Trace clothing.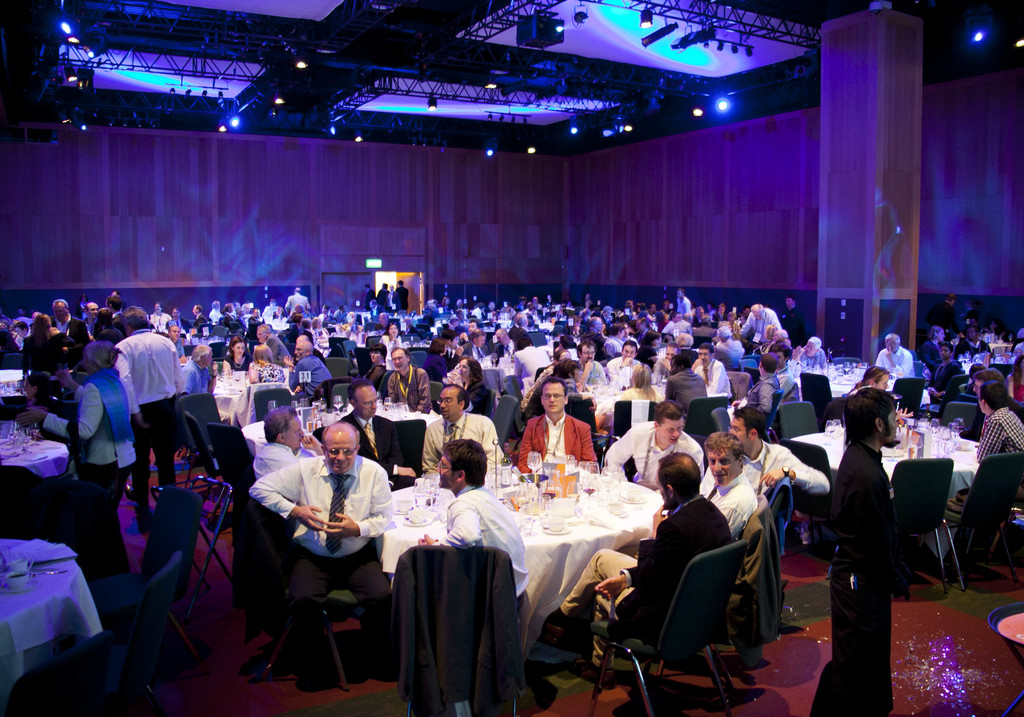
Traced to x1=225 y1=351 x2=246 y2=371.
